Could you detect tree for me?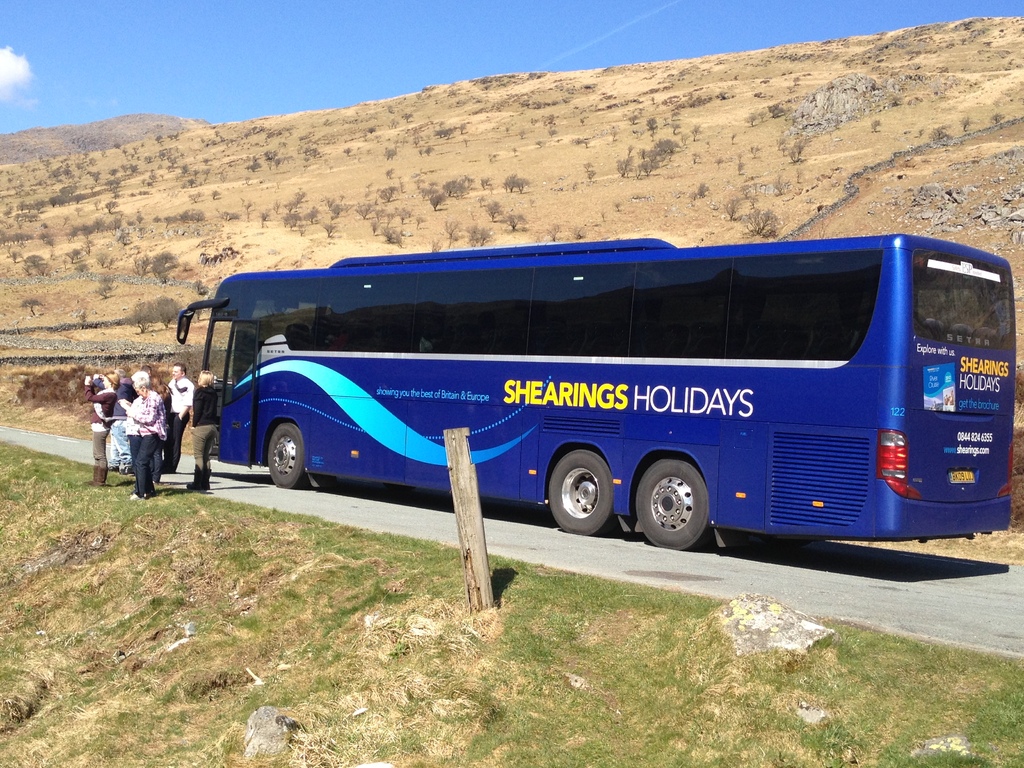
Detection result: box(133, 212, 147, 225).
